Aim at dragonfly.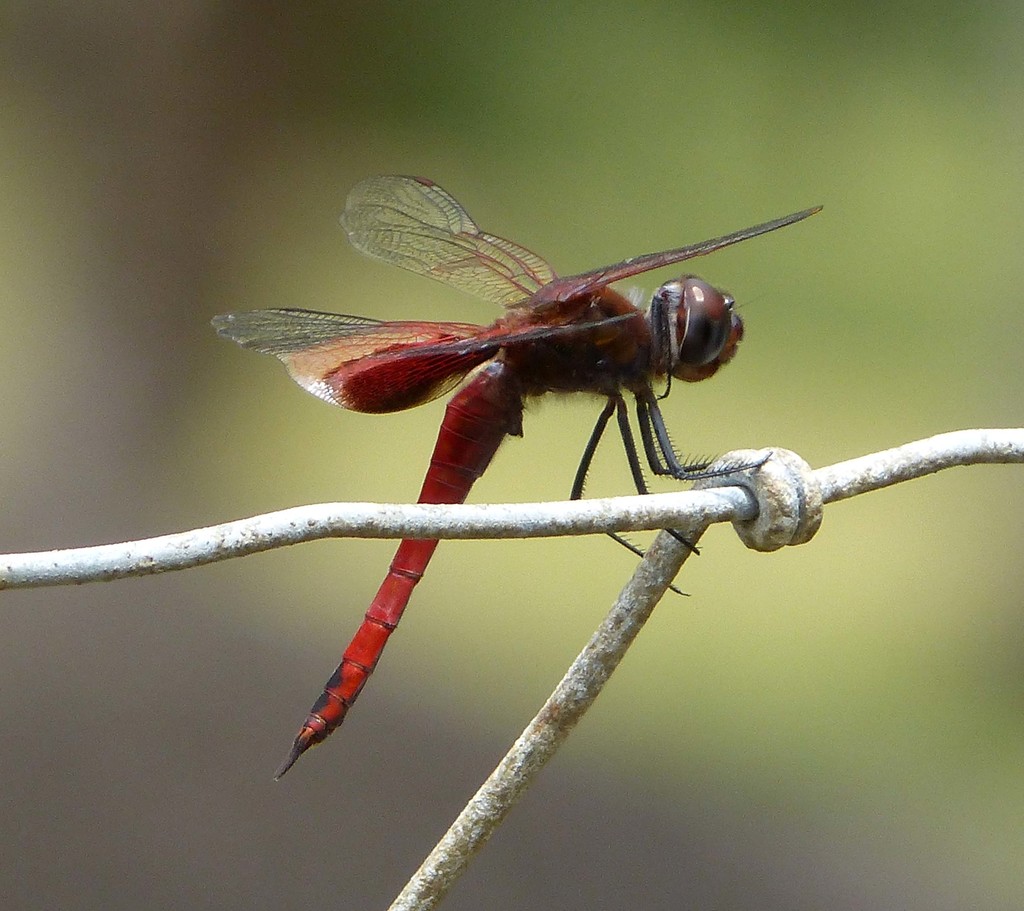
Aimed at bbox=[206, 175, 822, 780].
